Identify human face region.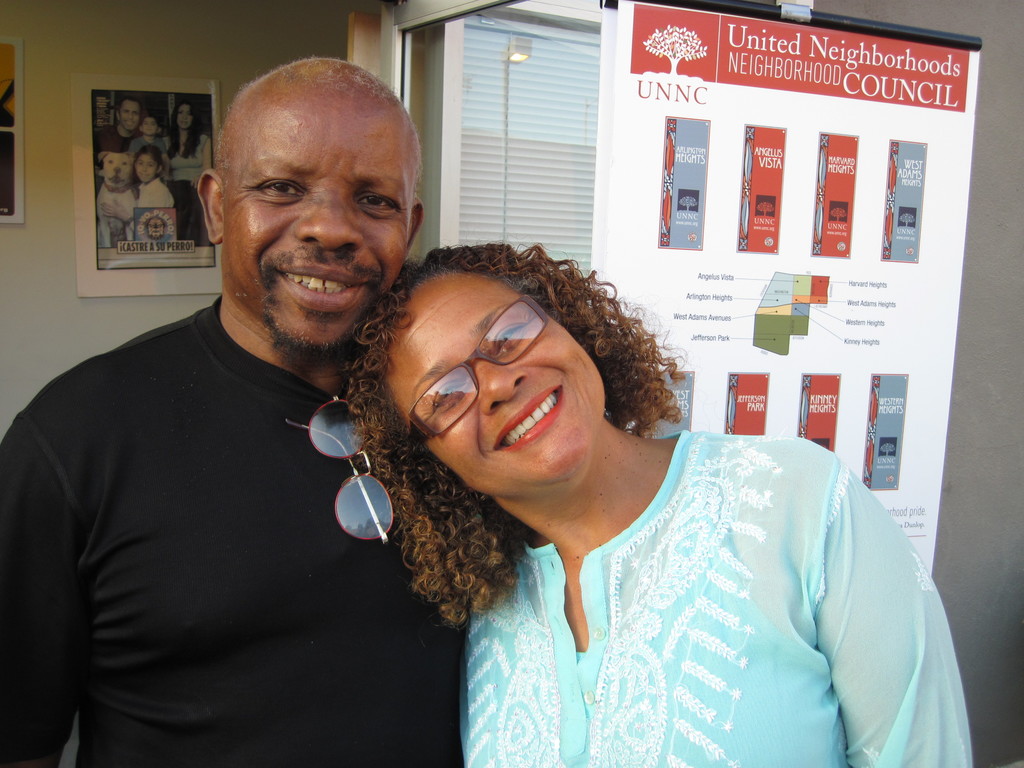
Region: select_region(177, 102, 190, 127).
